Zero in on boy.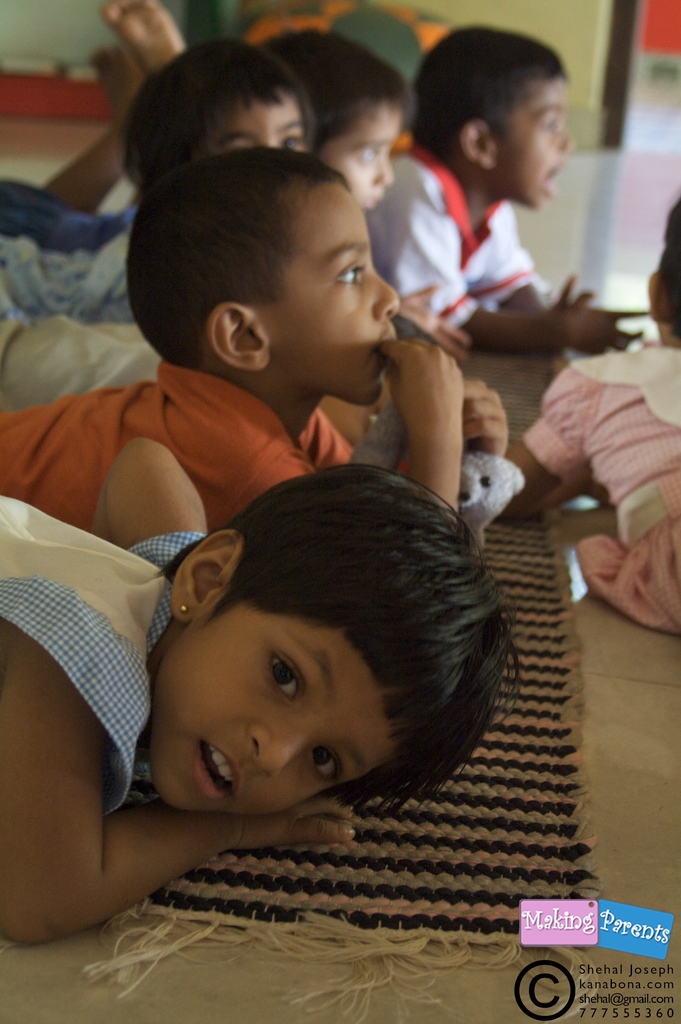
Zeroed in: bbox(28, 0, 650, 361).
